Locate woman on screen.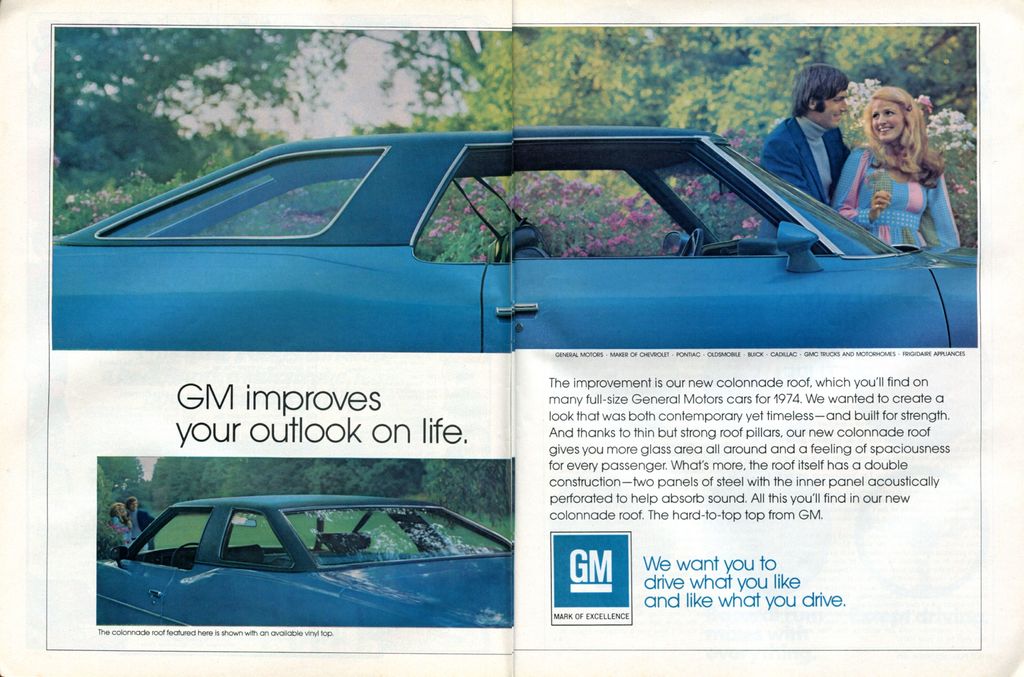
On screen at left=838, top=78, right=956, bottom=241.
